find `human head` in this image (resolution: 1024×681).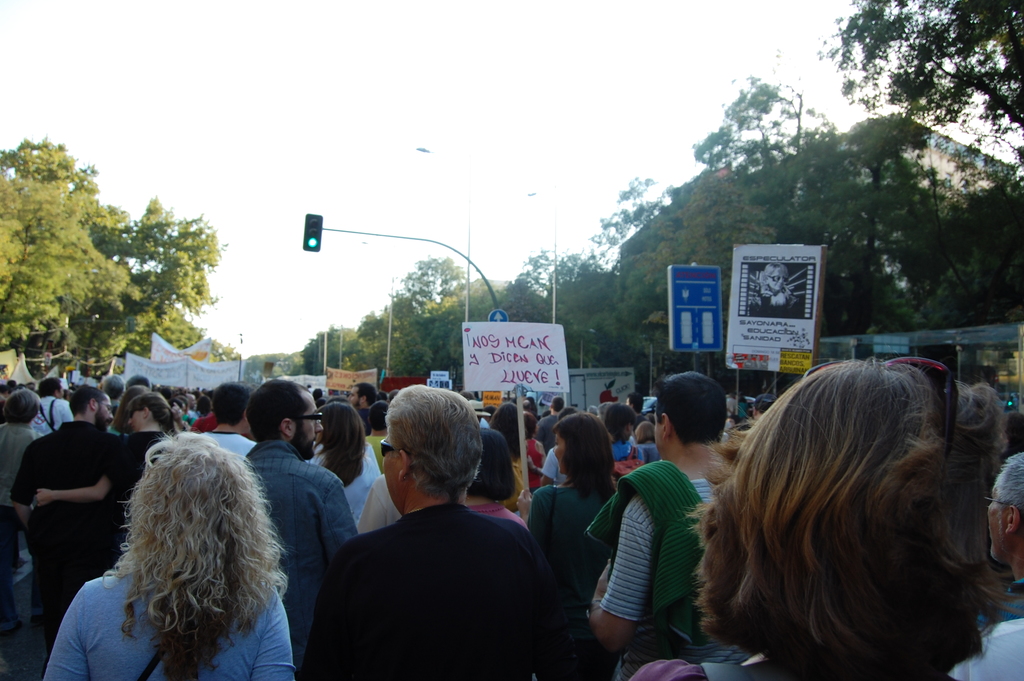
(984,451,1023,570).
